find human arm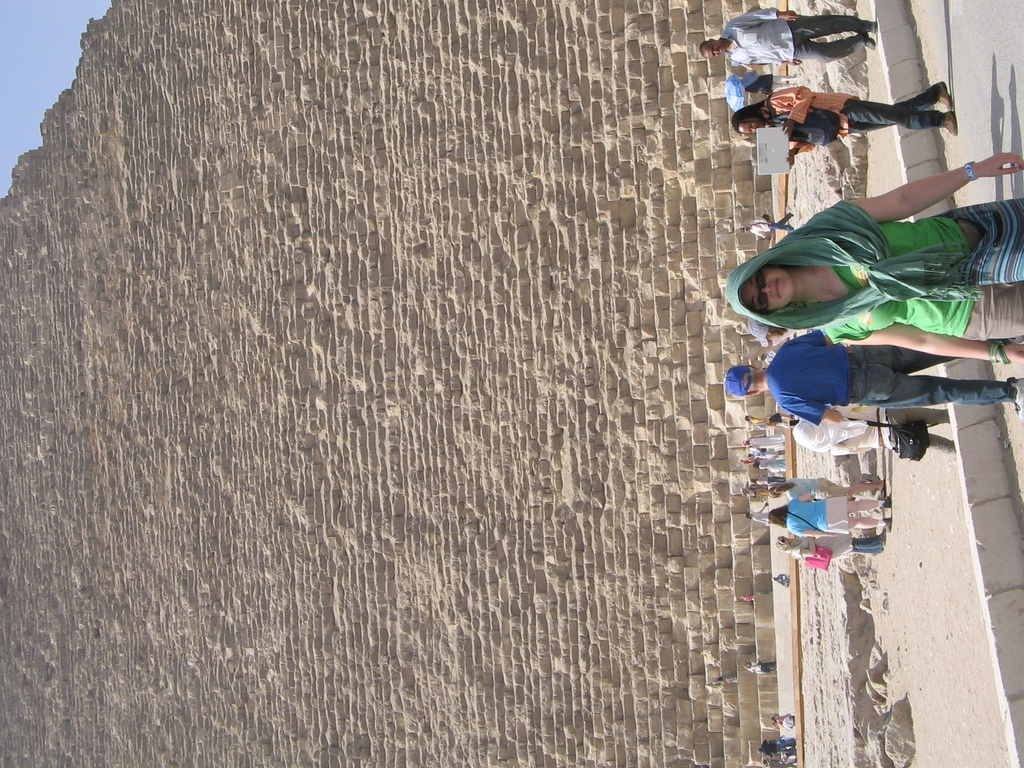
detection(834, 328, 1023, 360)
